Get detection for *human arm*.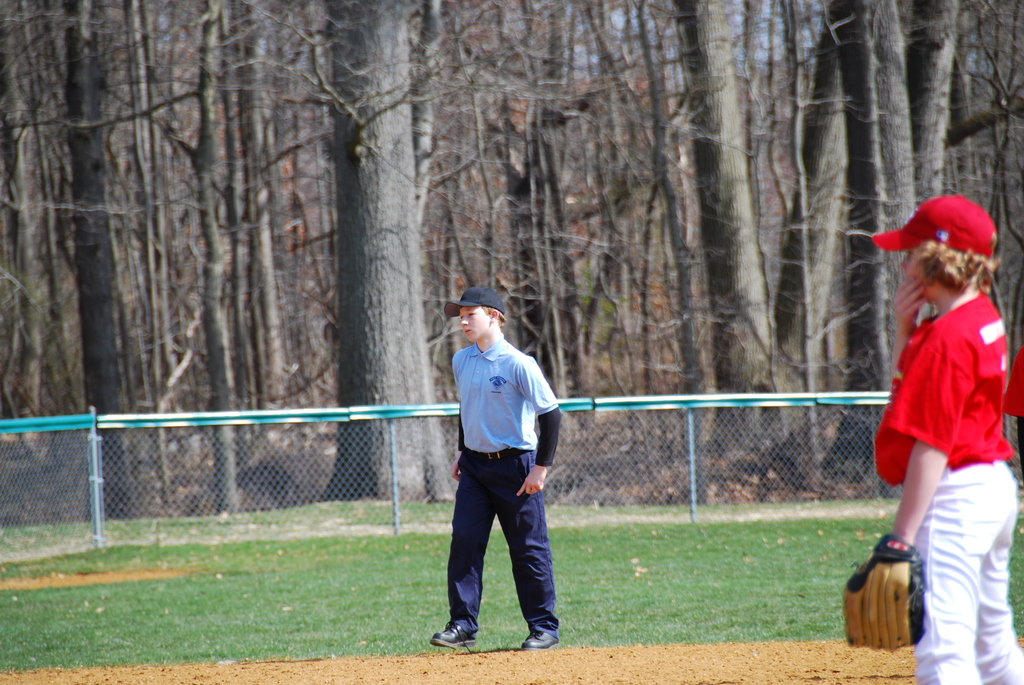
Detection: select_region(893, 267, 931, 381).
